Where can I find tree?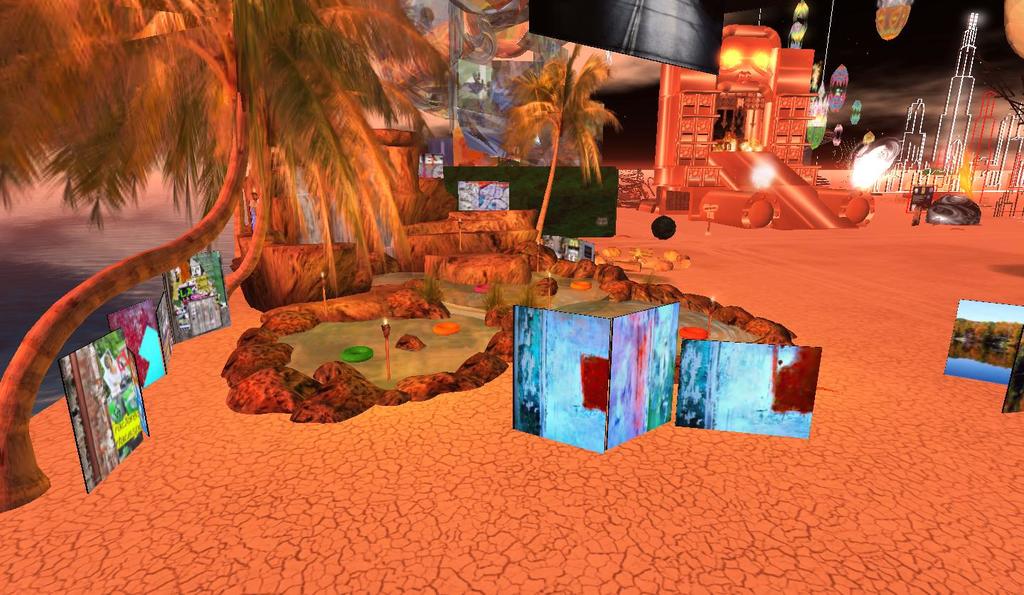
You can find it at bbox=[508, 53, 618, 242].
